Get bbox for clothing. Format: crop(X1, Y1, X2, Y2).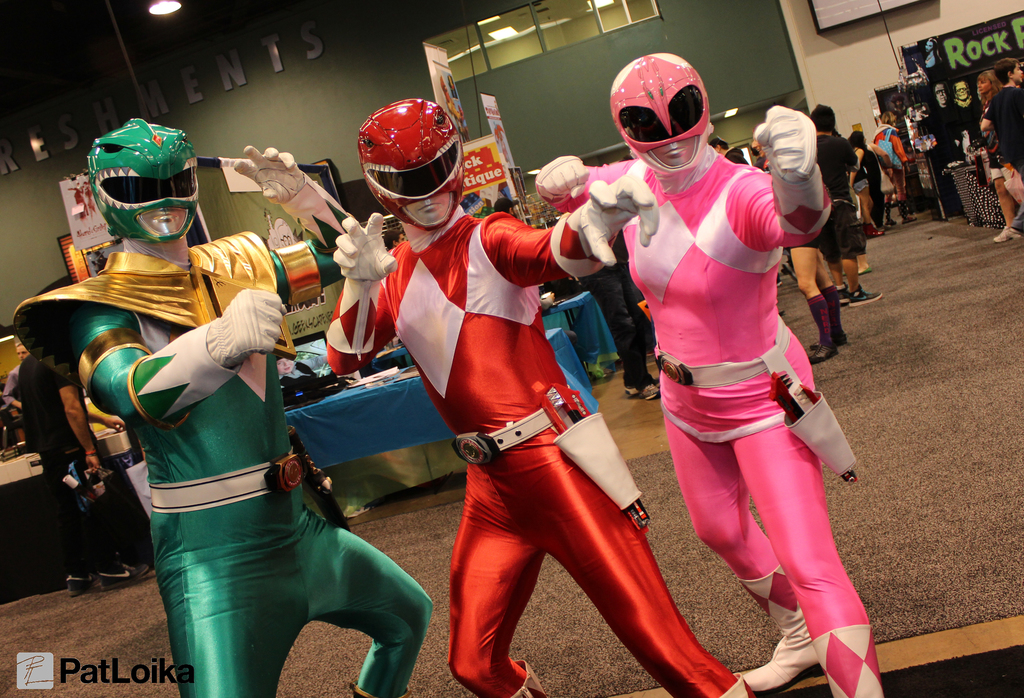
crop(869, 123, 907, 204).
